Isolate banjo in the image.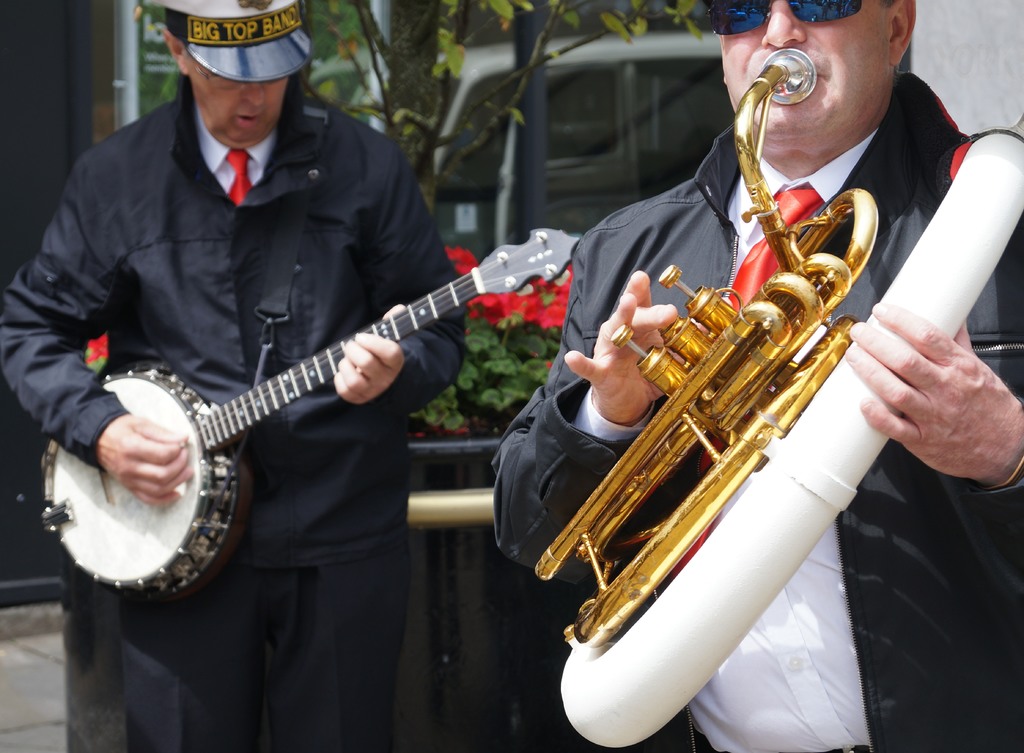
Isolated region: box(46, 220, 549, 588).
